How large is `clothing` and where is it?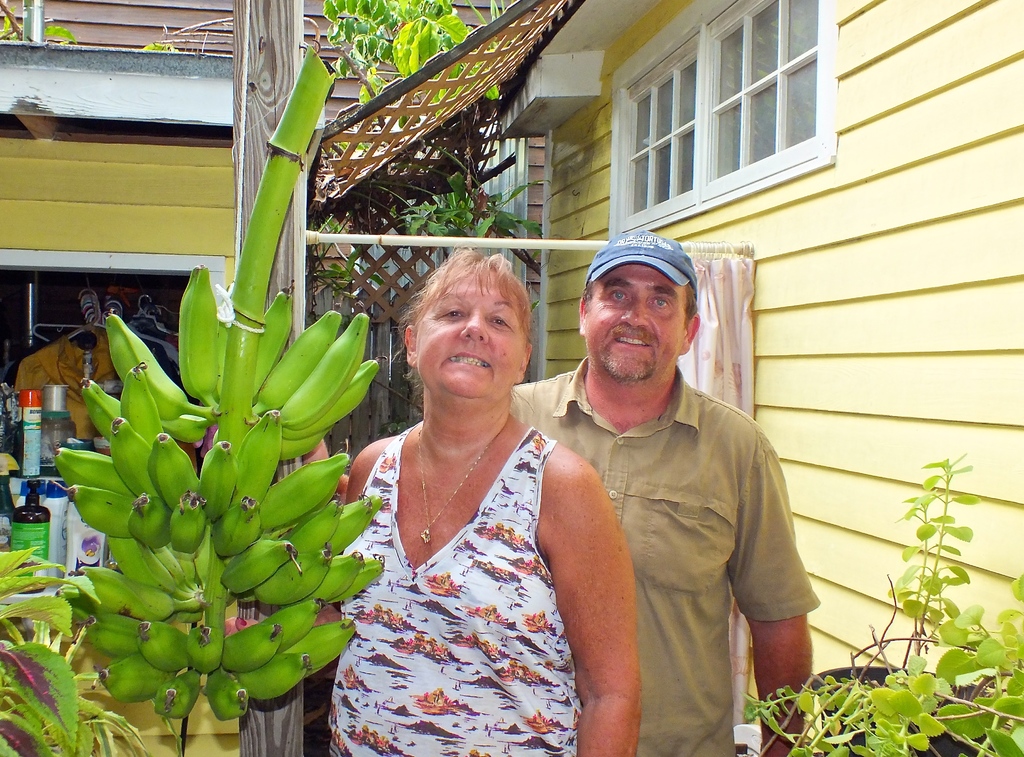
Bounding box: detection(328, 415, 588, 756).
